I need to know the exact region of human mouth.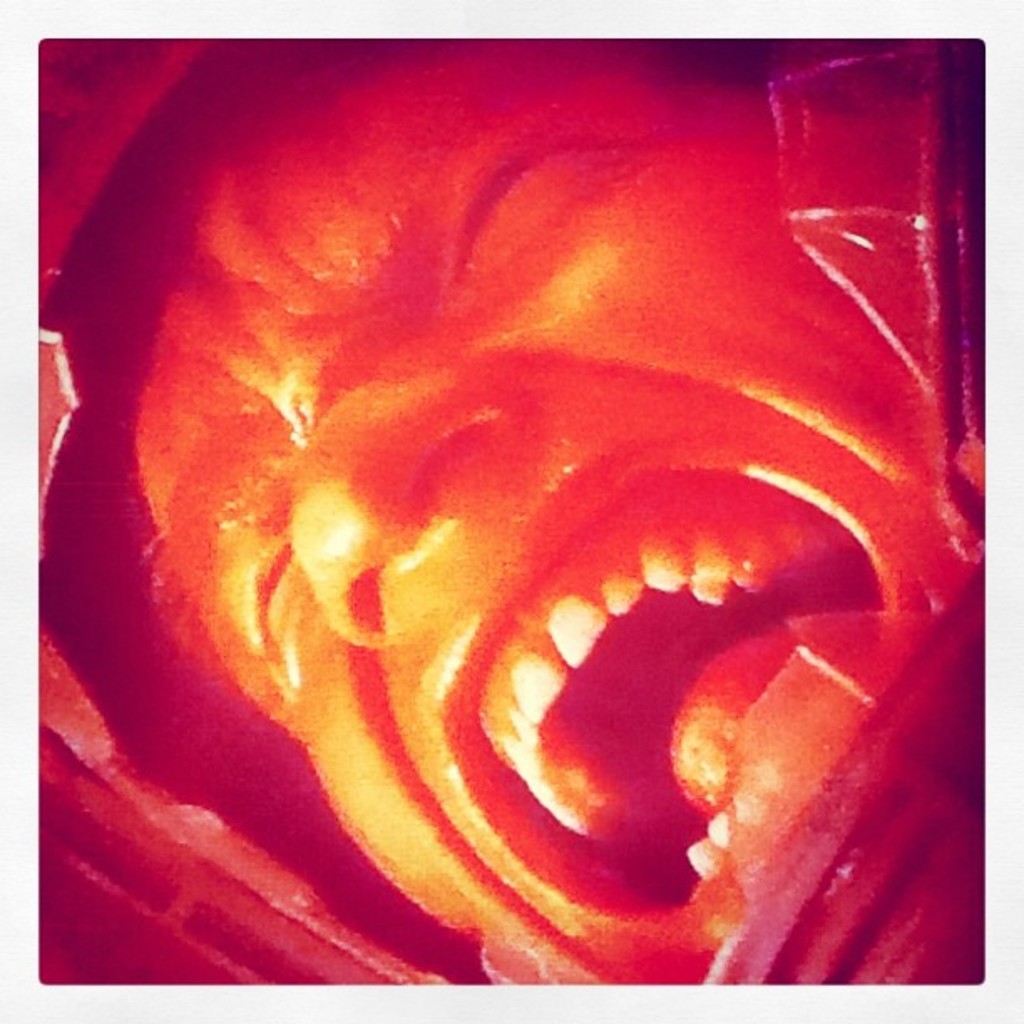
Region: 443, 437, 930, 989.
